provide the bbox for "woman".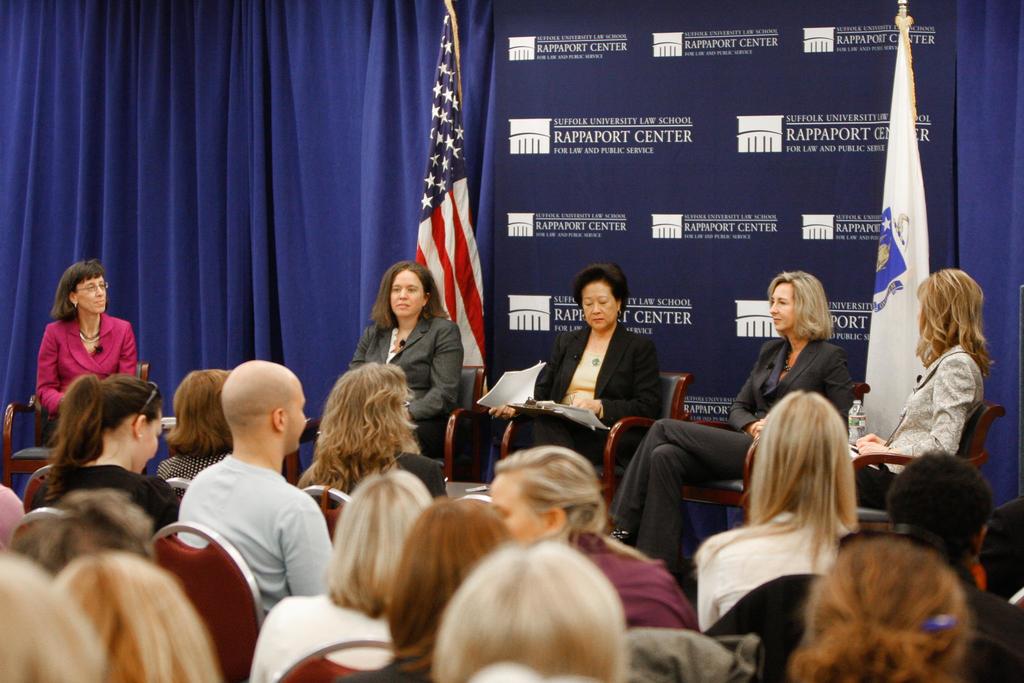
x1=890 y1=271 x2=1003 y2=496.
